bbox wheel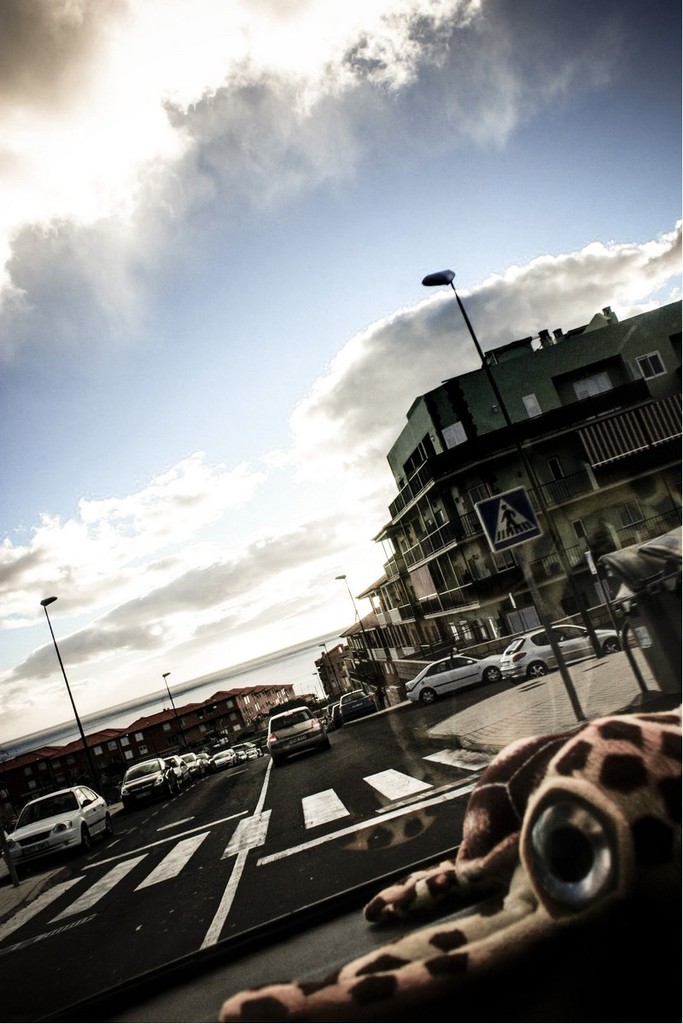
l=600, t=638, r=620, b=655
